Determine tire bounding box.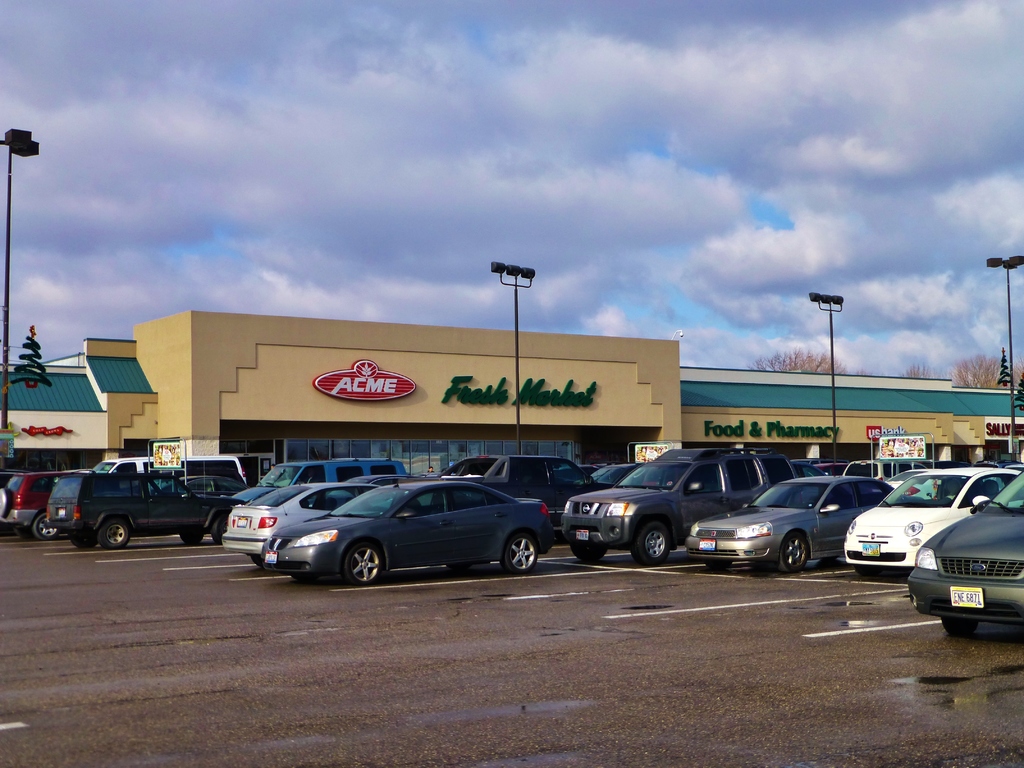
Determined: BBox(31, 511, 62, 543).
